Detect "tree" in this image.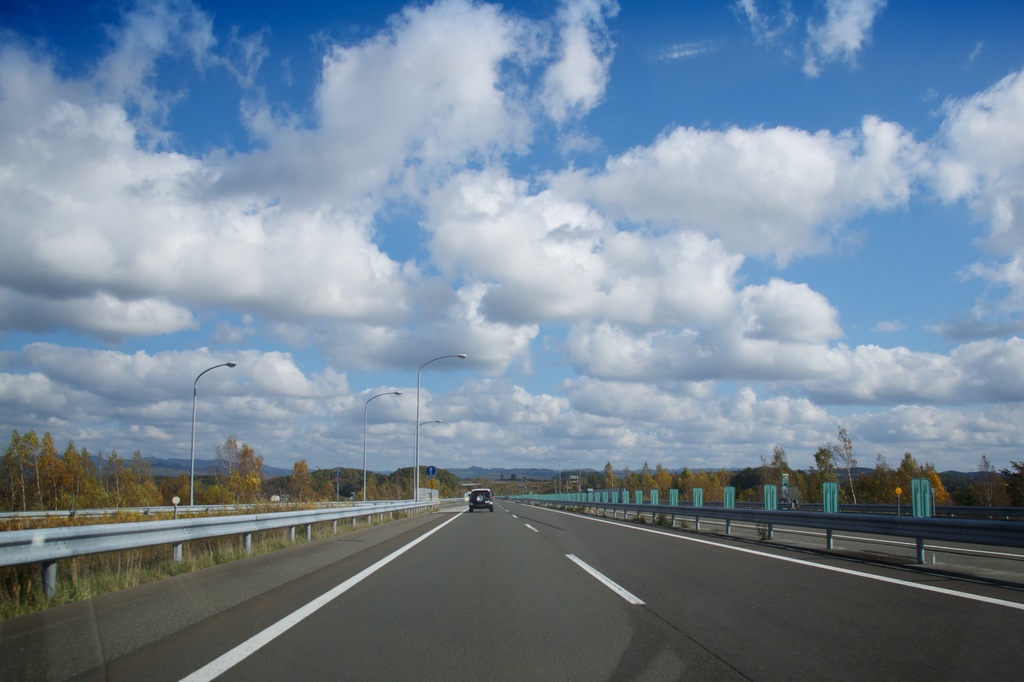
Detection: <region>194, 438, 264, 512</region>.
